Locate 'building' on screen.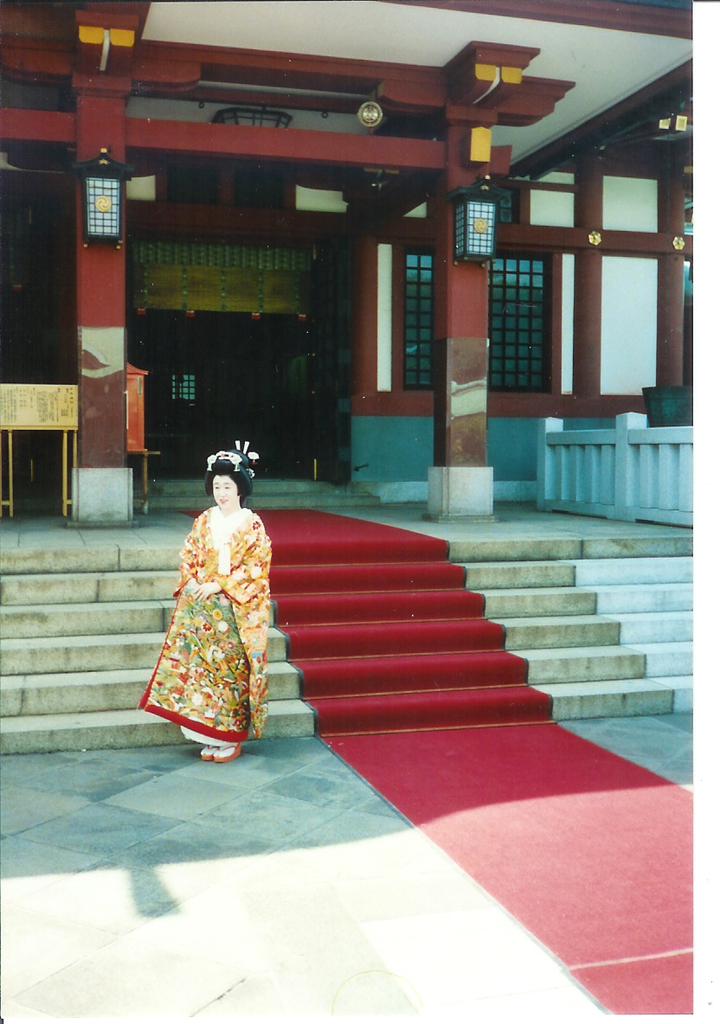
On screen at bbox=[0, 0, 700, 758].
